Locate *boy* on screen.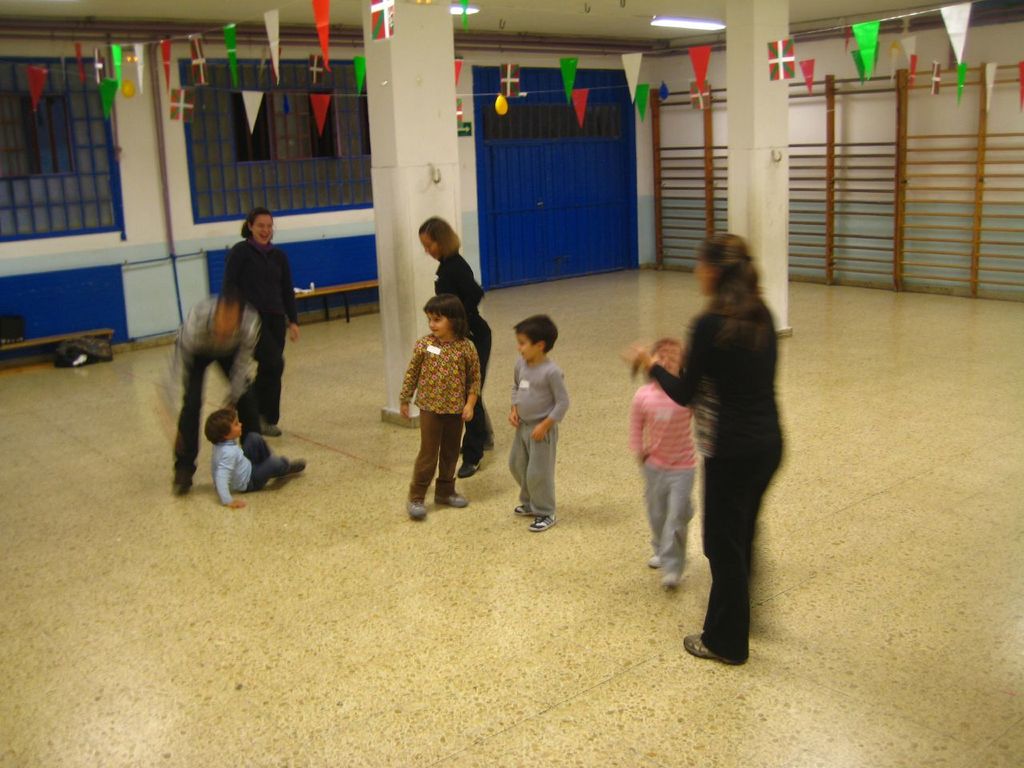
On screen at locate(630, 333, 701, 595).
